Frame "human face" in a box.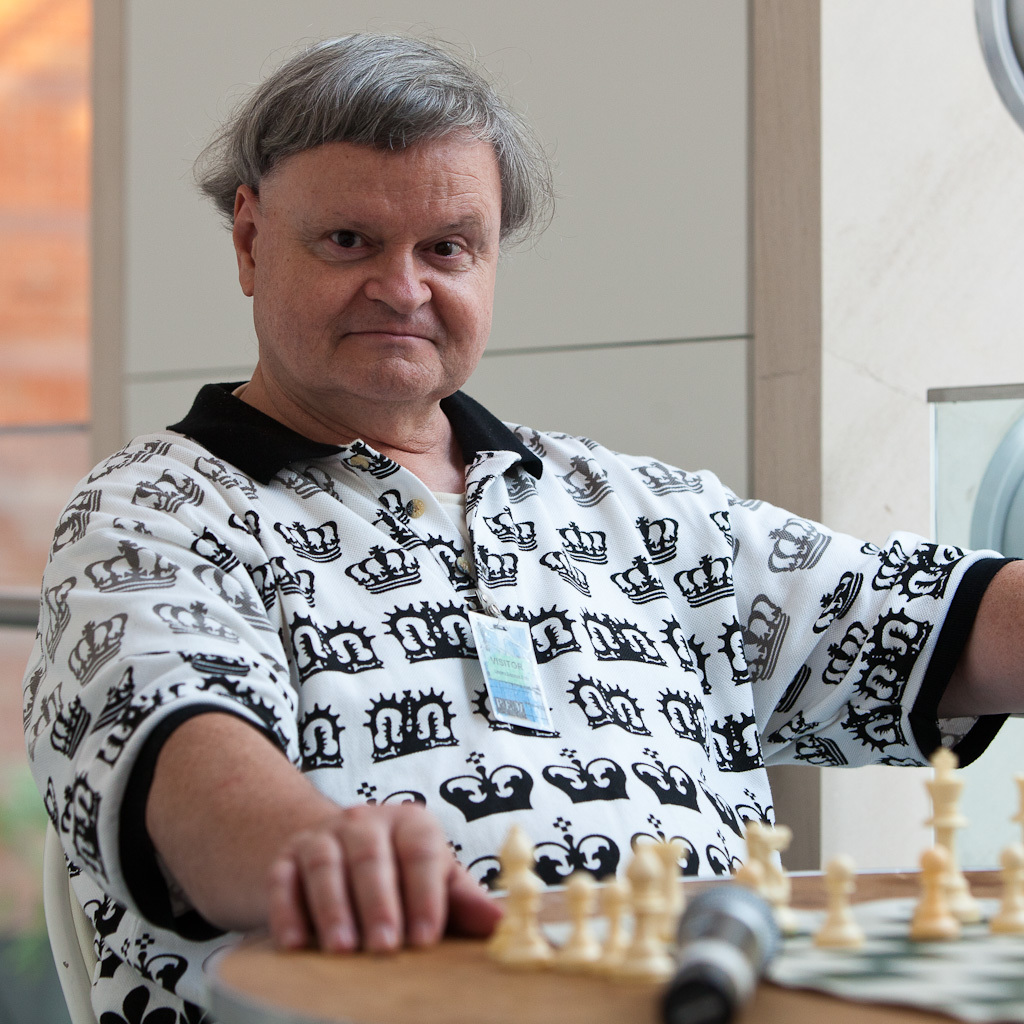
<region>258, 127, 507, 407</region>.
